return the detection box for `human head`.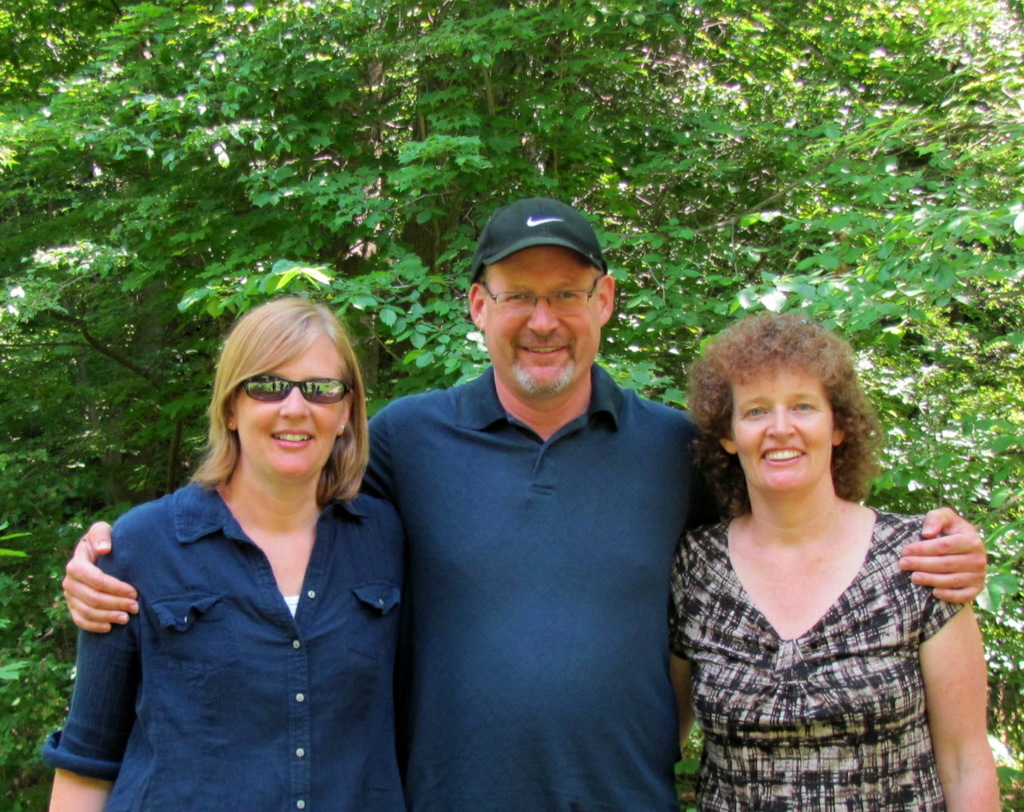
locate(468, 197, 614, 402).
